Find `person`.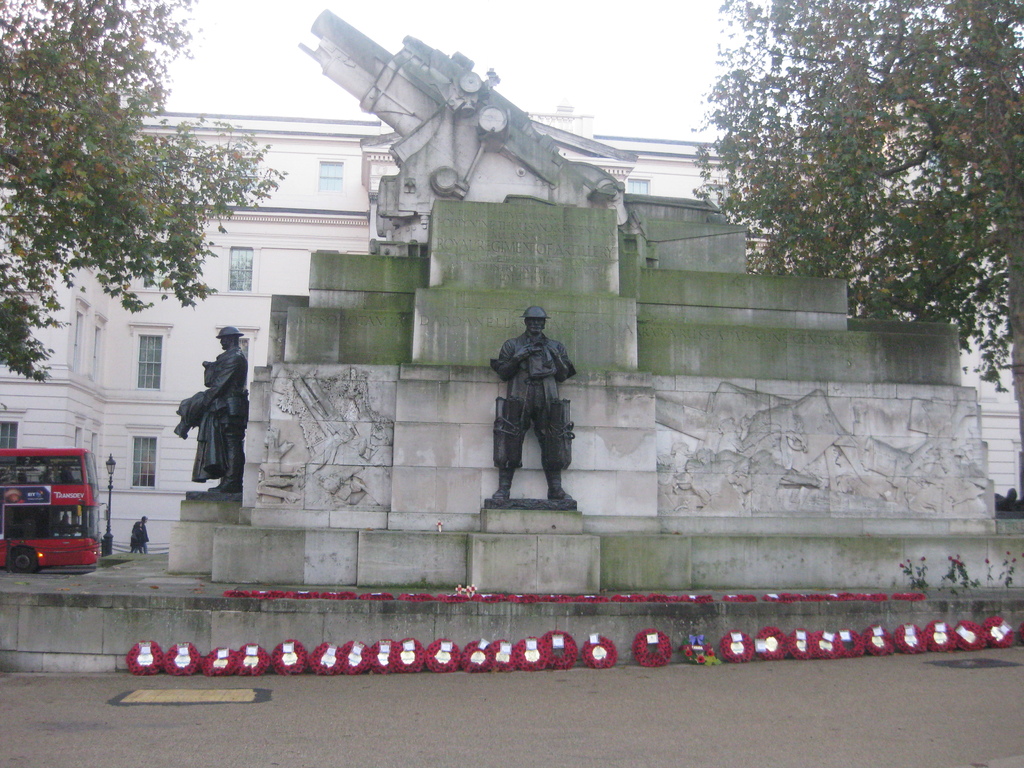
x1=488 y1=305 x2=575 y2=496.
